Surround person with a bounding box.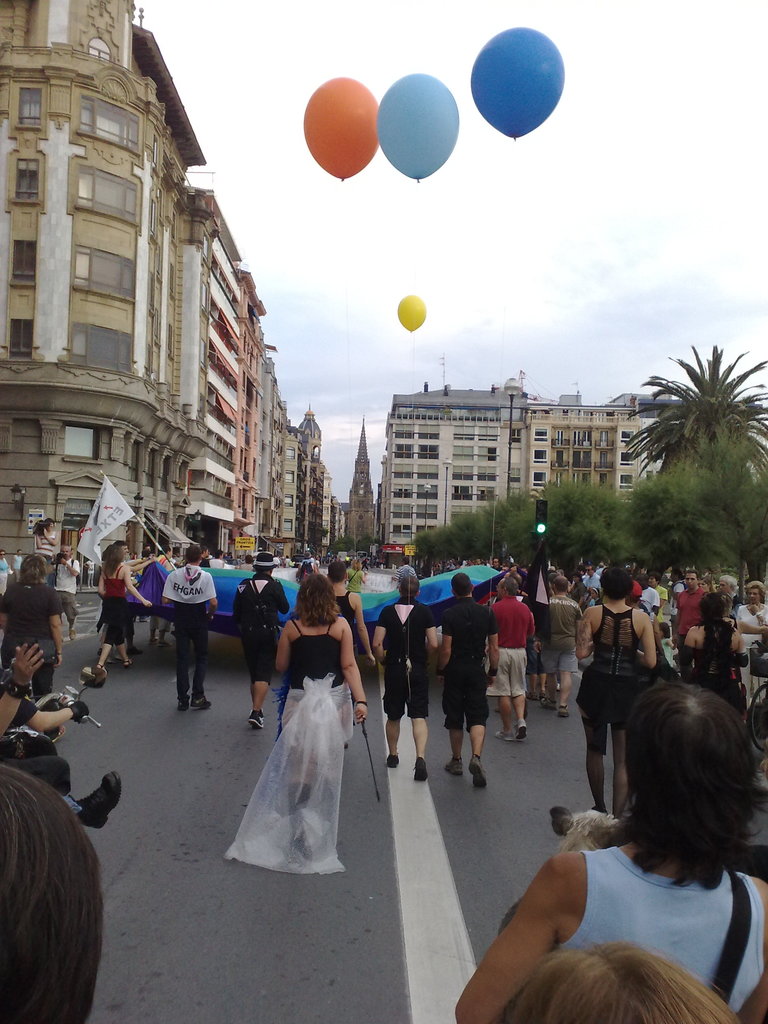
38:520:59:568.
